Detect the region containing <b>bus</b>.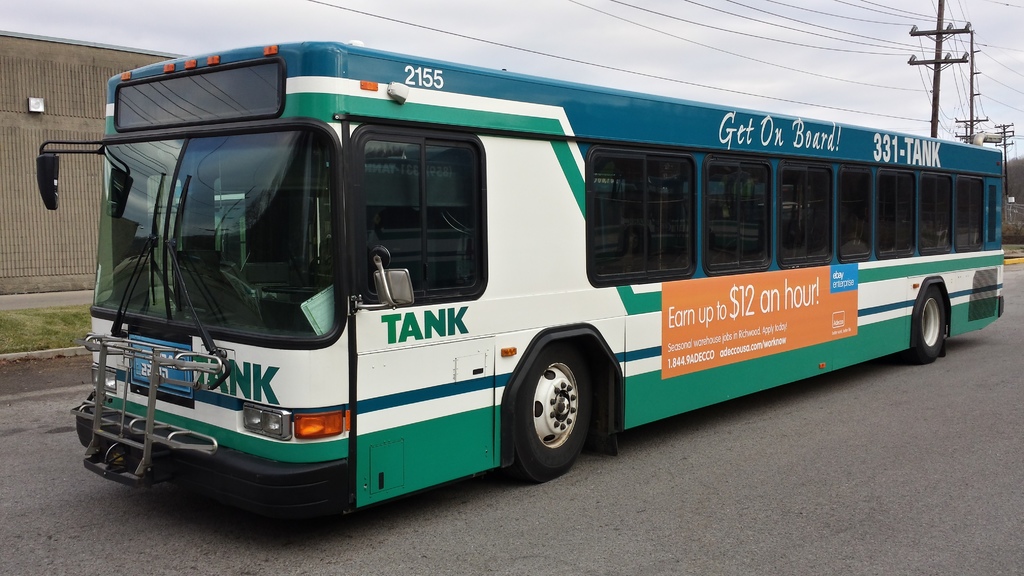
[36, 39, 1005, 520].
